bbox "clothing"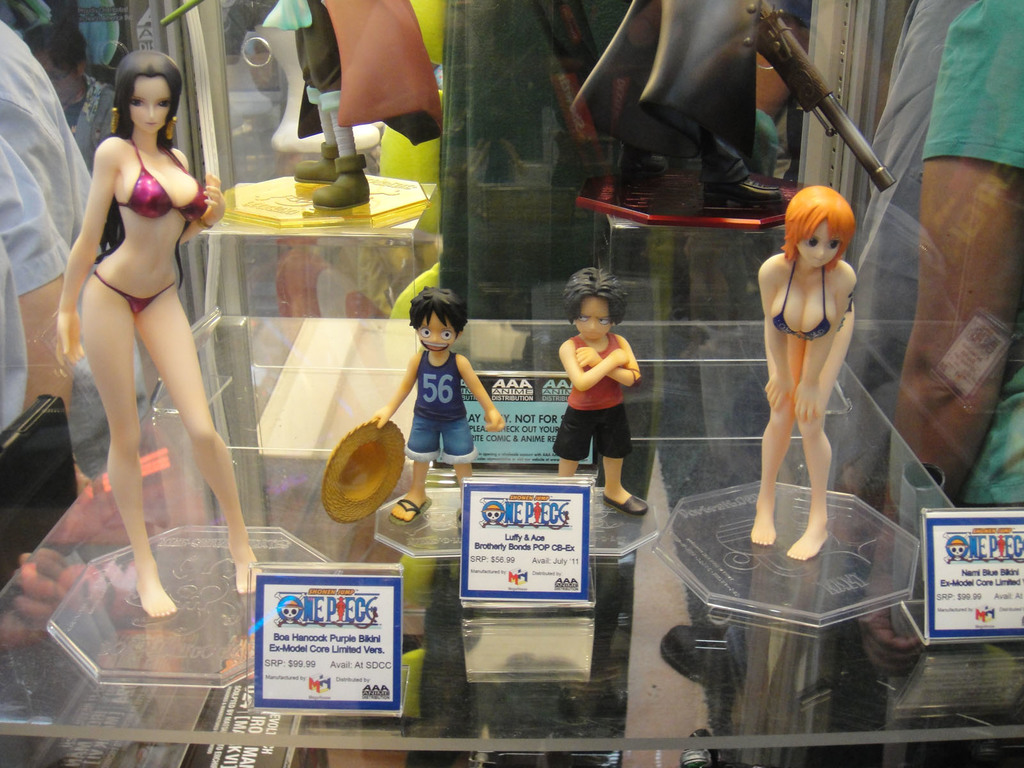
(255, 0, 445, 150)
